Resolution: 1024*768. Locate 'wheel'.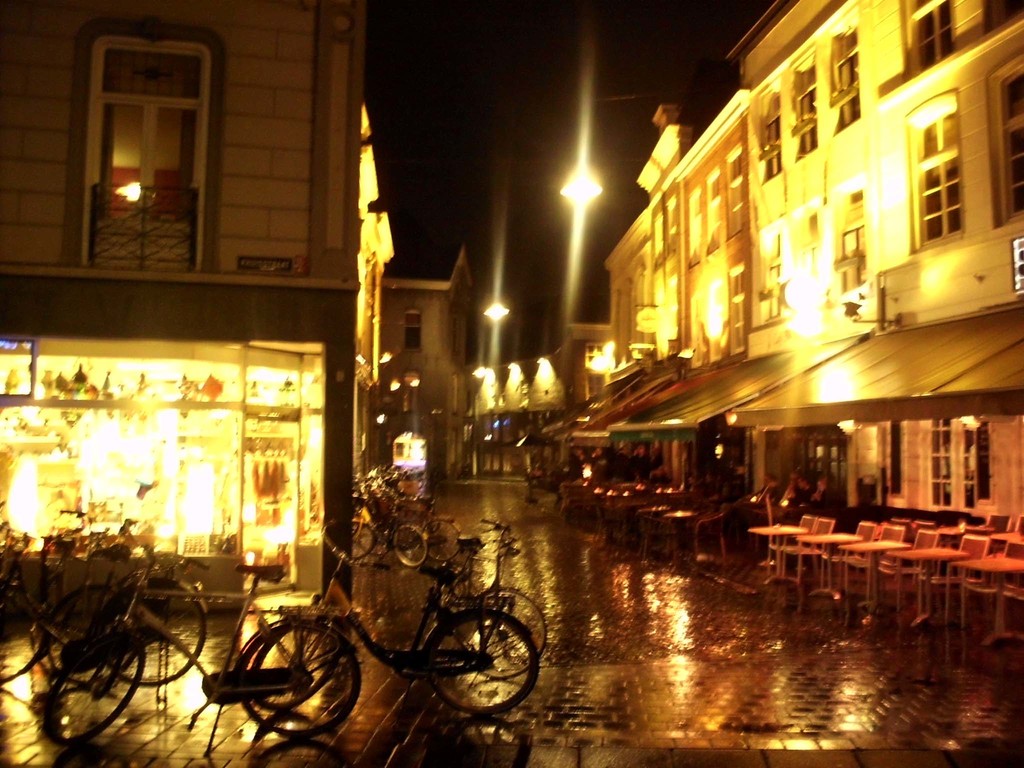
box(395, 524, 426, 569).
